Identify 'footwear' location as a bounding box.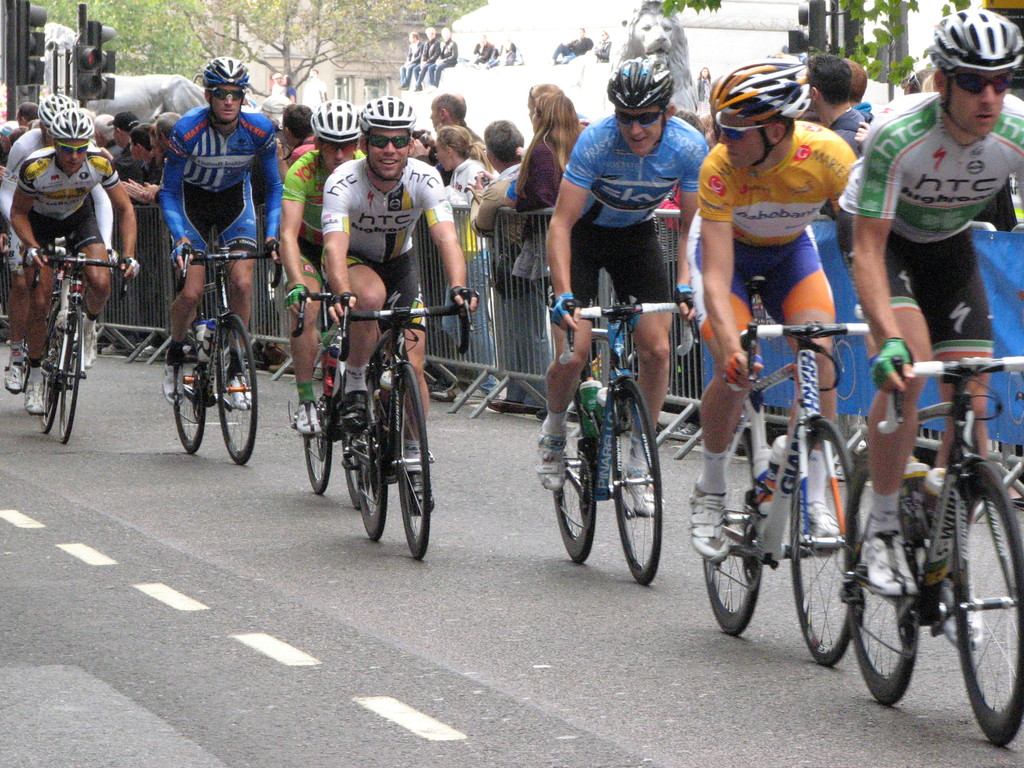
Rect(77, 319, 100, 369).
